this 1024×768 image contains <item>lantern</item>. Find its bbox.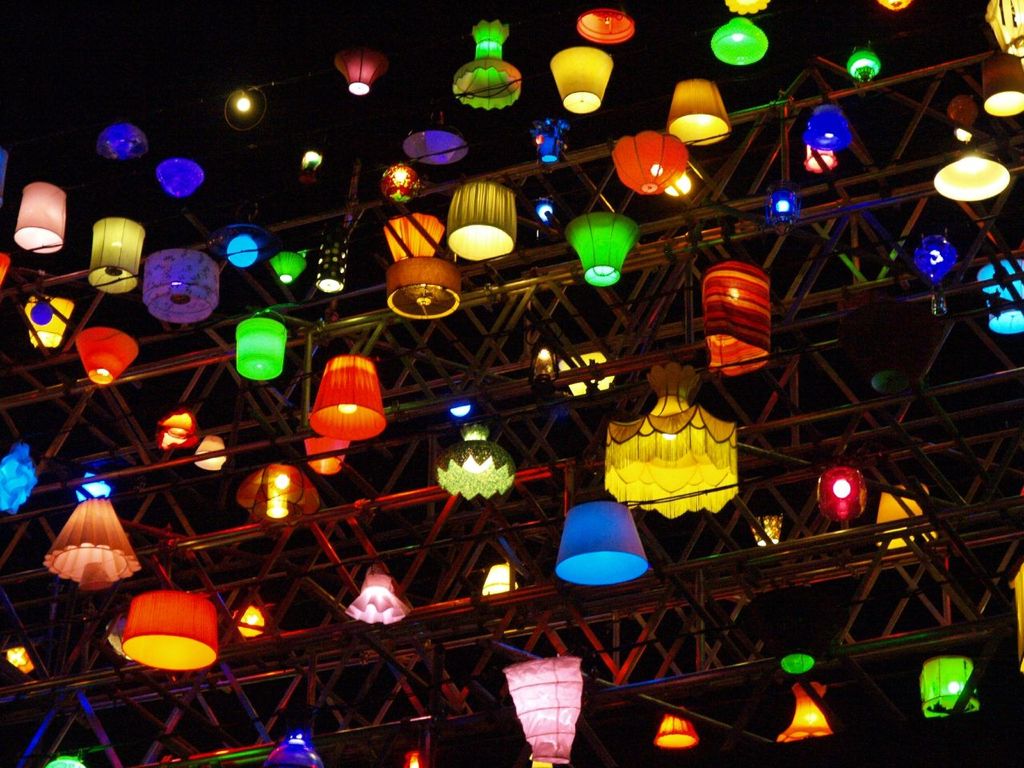
[left=554, top=502, right=648, bottom=586].
